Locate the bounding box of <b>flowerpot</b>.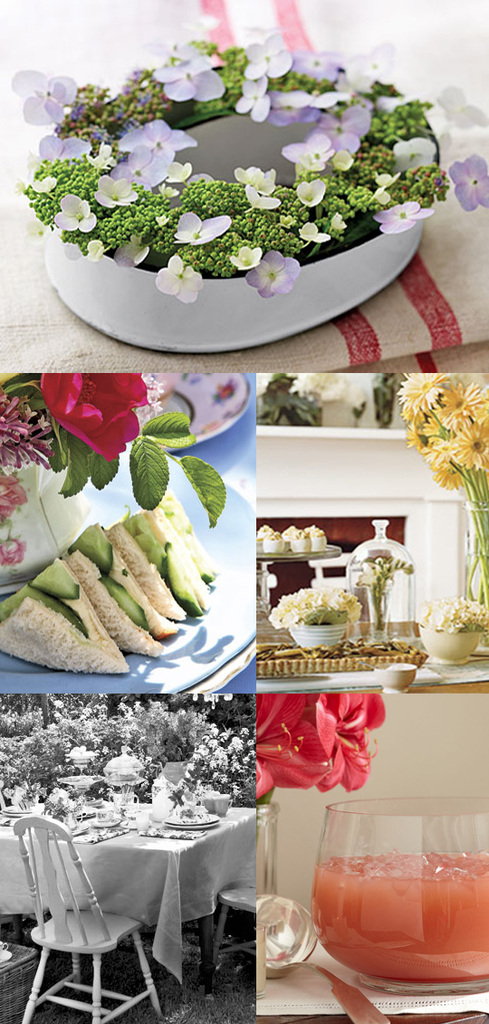
Bounding box: pyautogui.locateOnScreen(288, 625, 346, 647).
